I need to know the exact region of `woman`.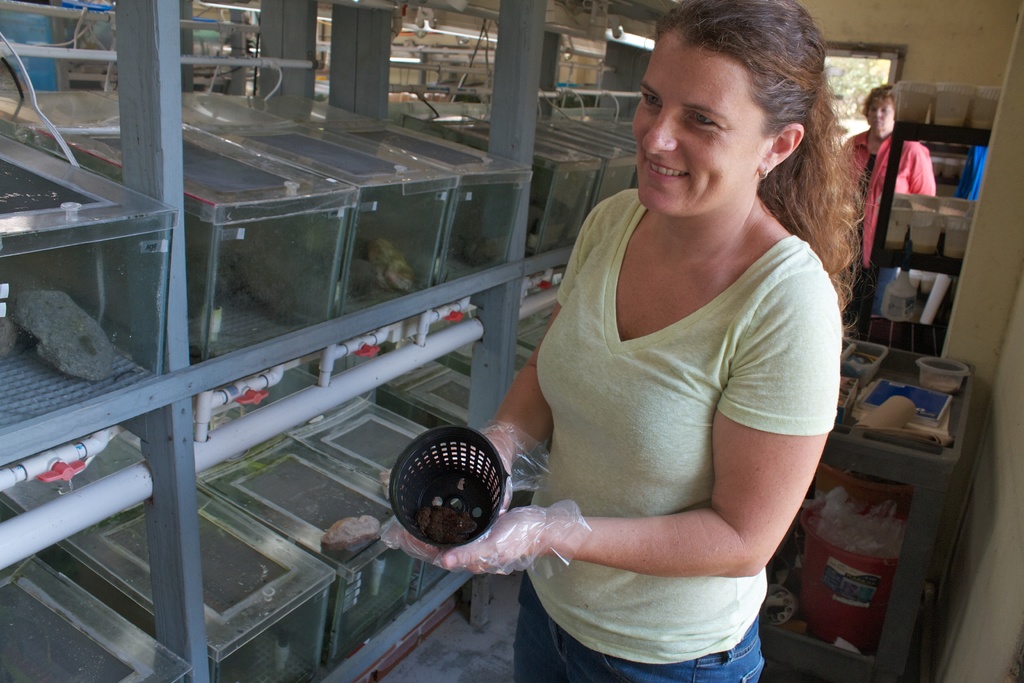
Region: 830:75:939:317.
